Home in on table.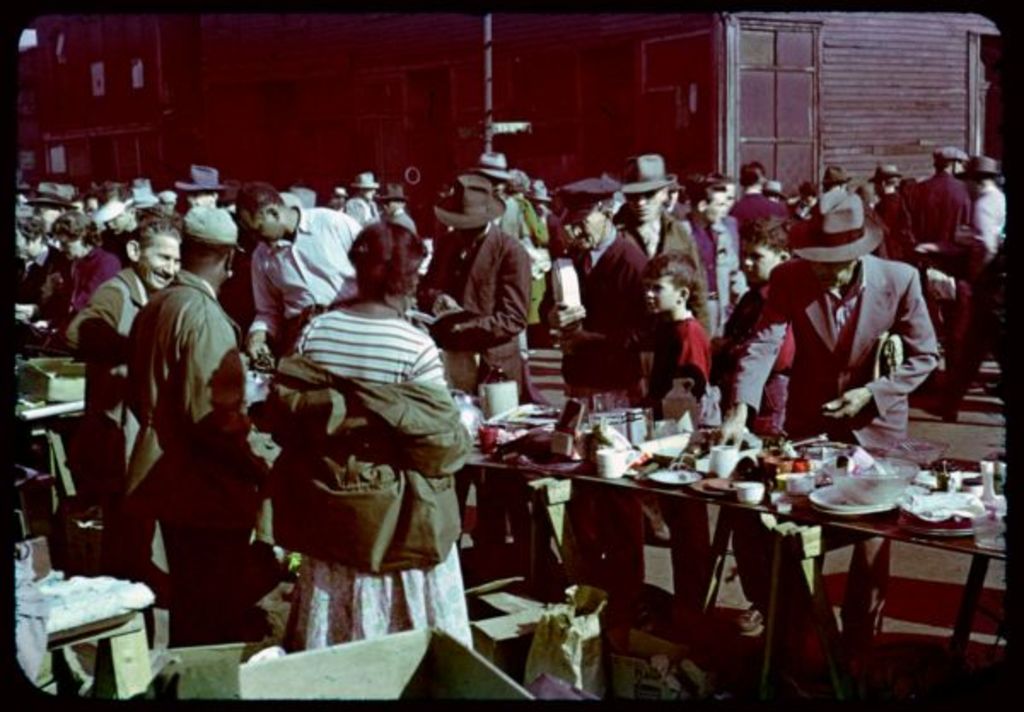
Homed in at x1=422, y1=389, x2=1019, y2=686.
